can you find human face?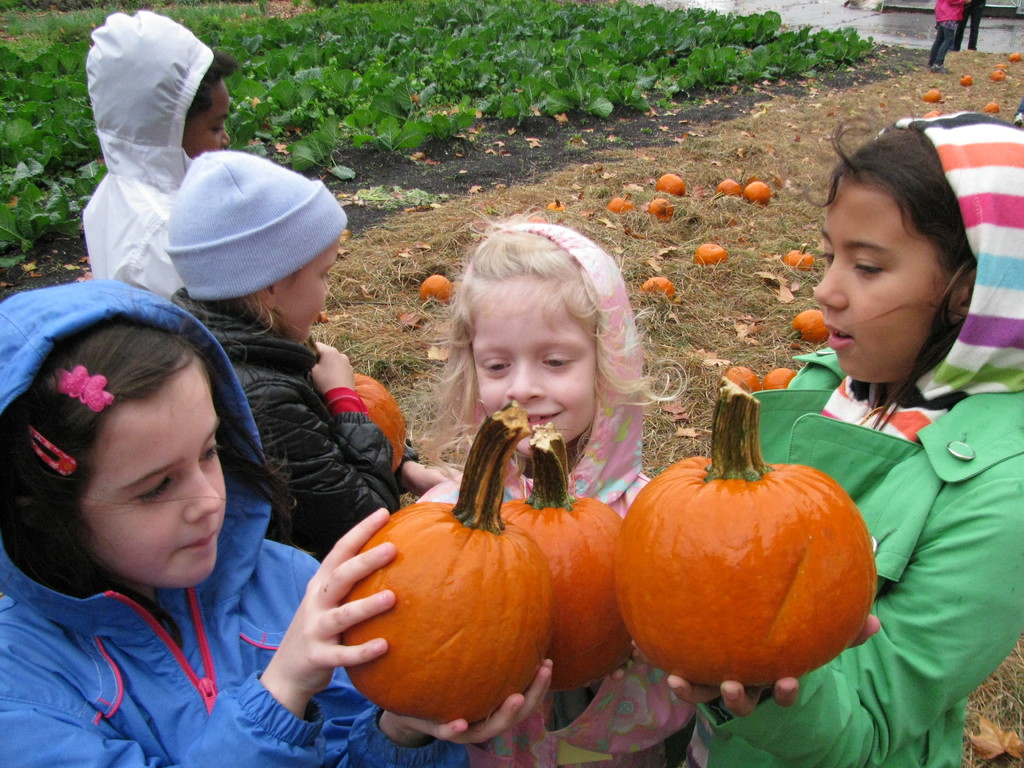
Yes, bounding box: box(276, 242, 341, 345).
